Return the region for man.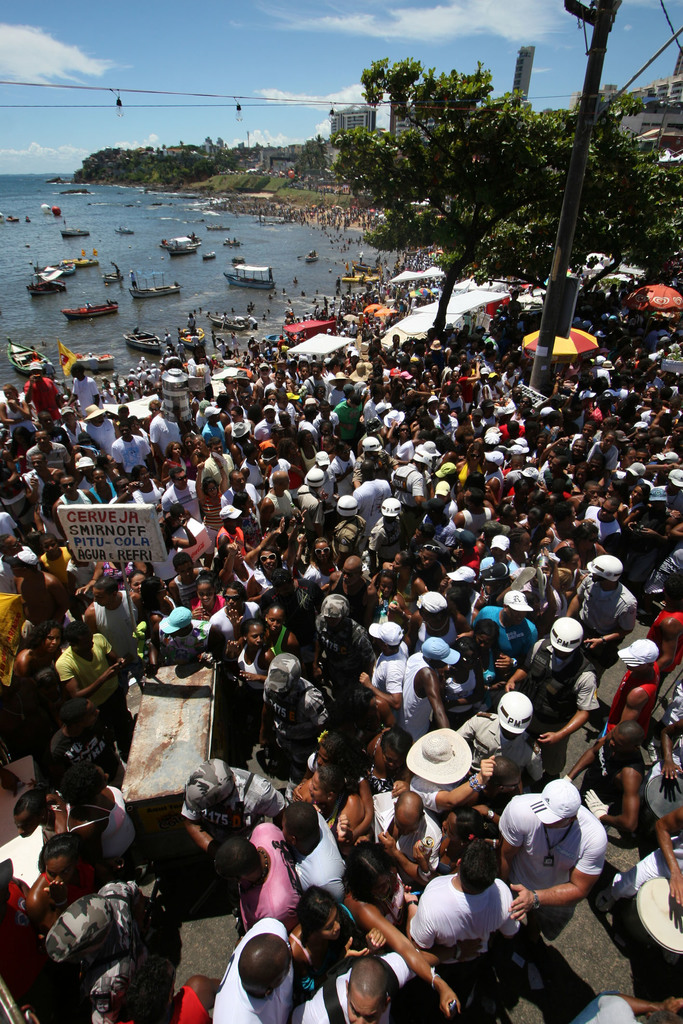
<bbox>159, 466, 201, 525</bbox>.
